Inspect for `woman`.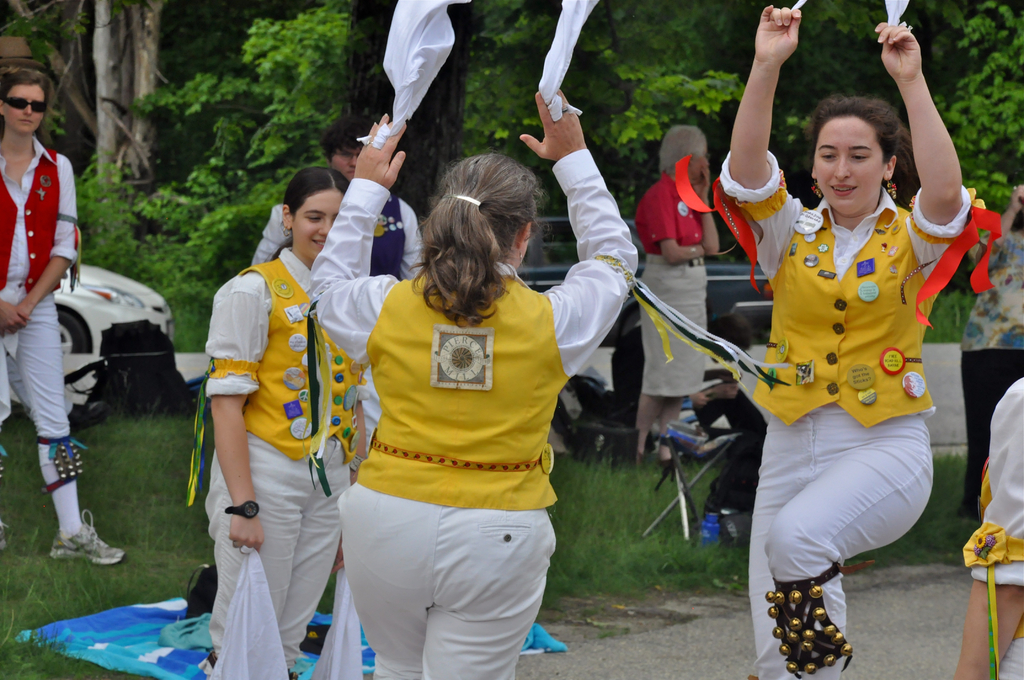
Inspection: [299, 88, 640, 679].
